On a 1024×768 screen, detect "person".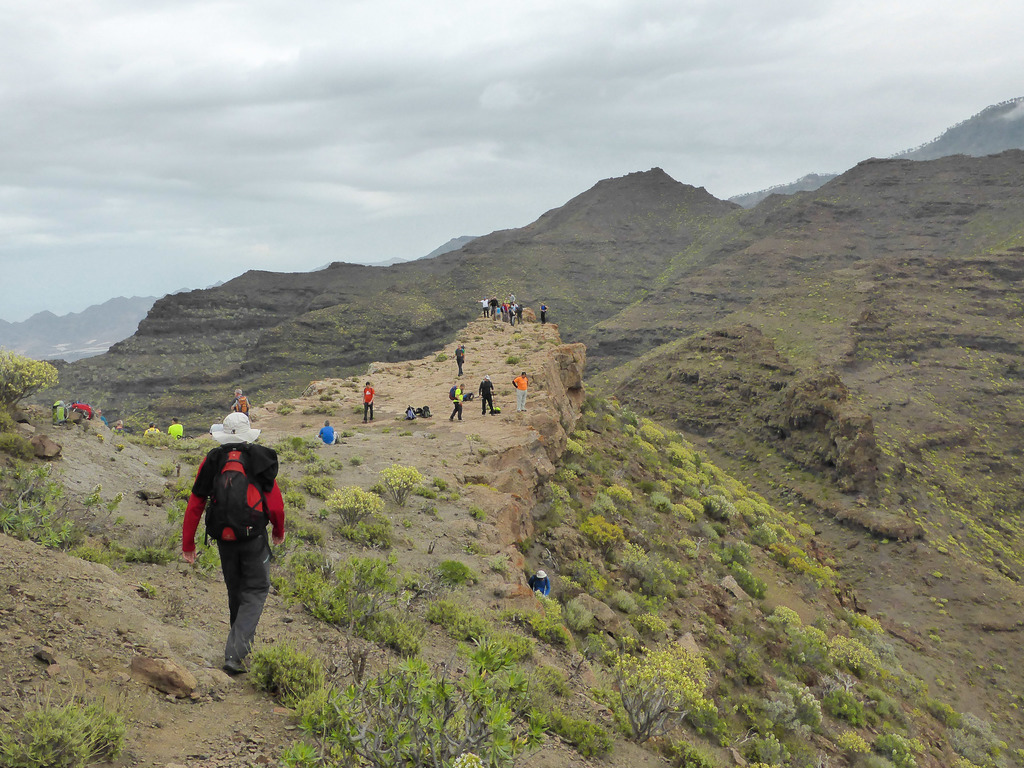
{"x1": 363, "y1": 379, "x2": 378, "y2": 421}.
